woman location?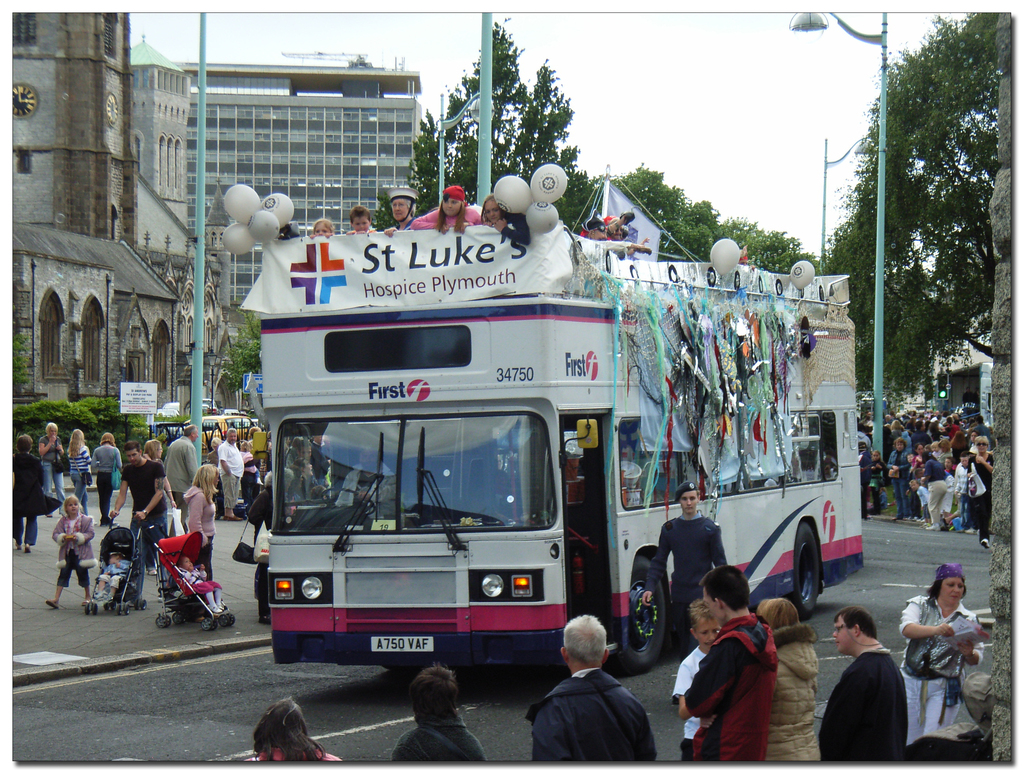
locate(67, 429, 90, 516)
